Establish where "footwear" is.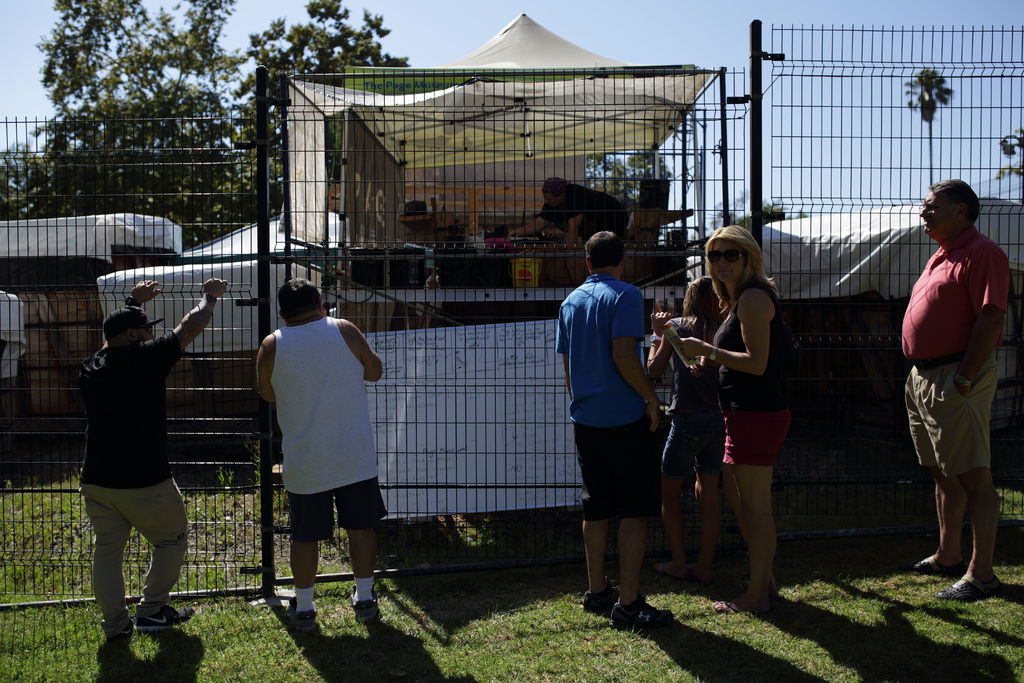
Established at (280,599,321,630).
